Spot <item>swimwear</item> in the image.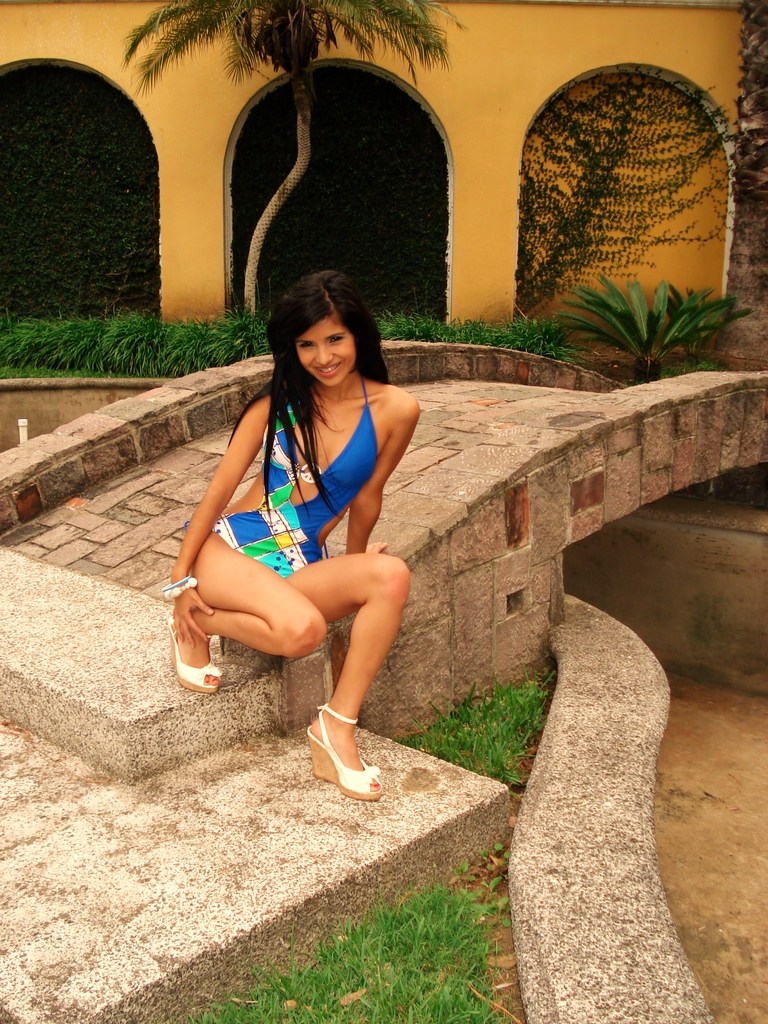
<item>swimwear</item> found at {"x1": 212, "y1": 374, "x2": 379, "y2": 582}.
